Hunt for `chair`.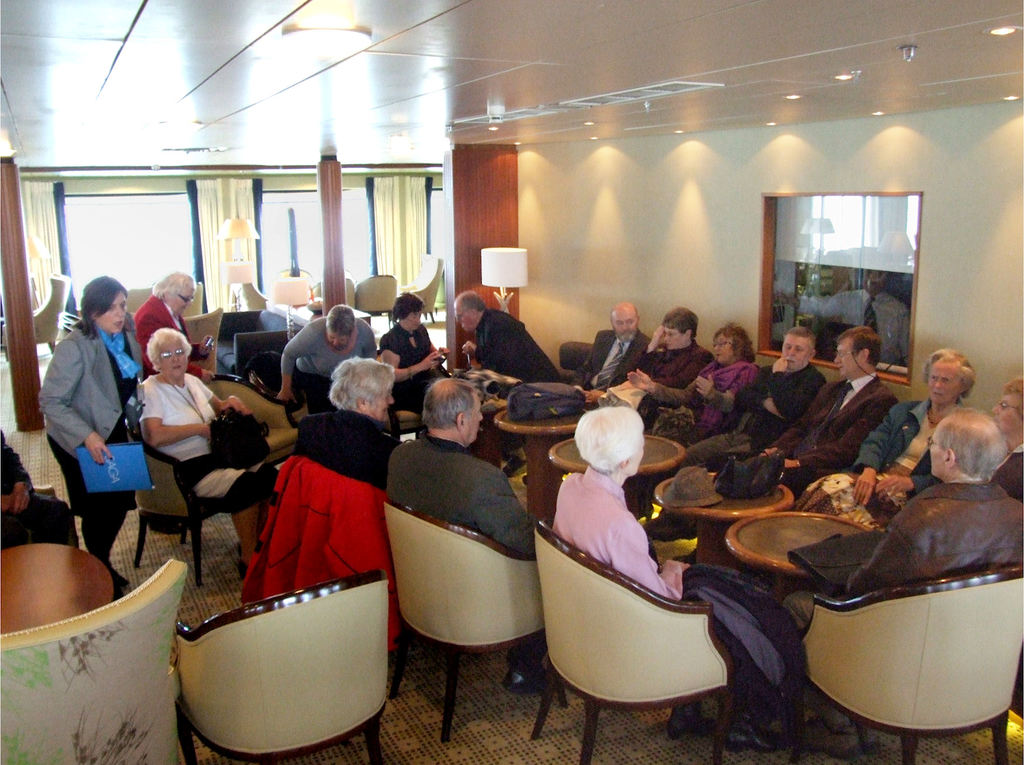
Hunted down at x1=774, y1=566, x2=1023, y2=764.
